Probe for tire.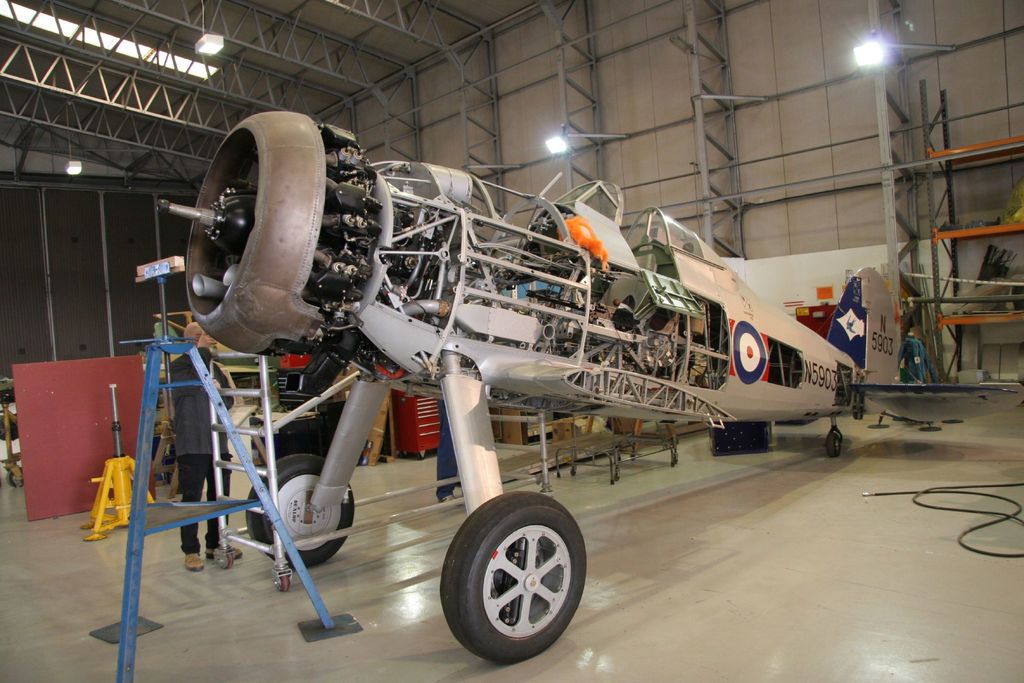
Probe result: (x1=672, y1=451, x2=681, y2=468).
